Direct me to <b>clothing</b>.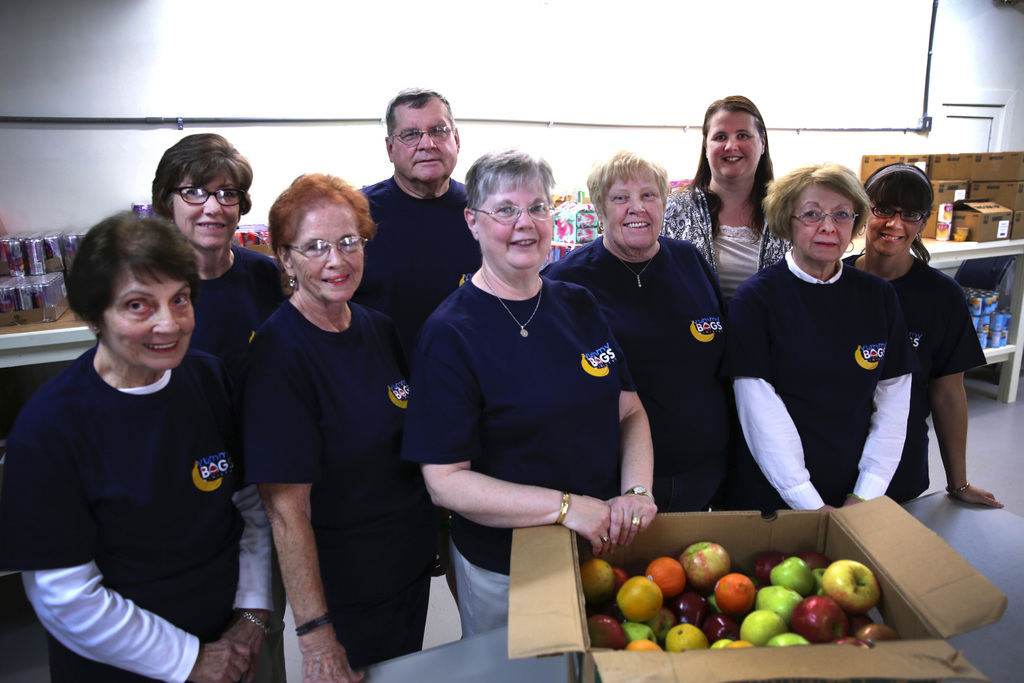
Direction: {"x1": 396, "y1": 272, "x2": 629, "y2": 638}.
